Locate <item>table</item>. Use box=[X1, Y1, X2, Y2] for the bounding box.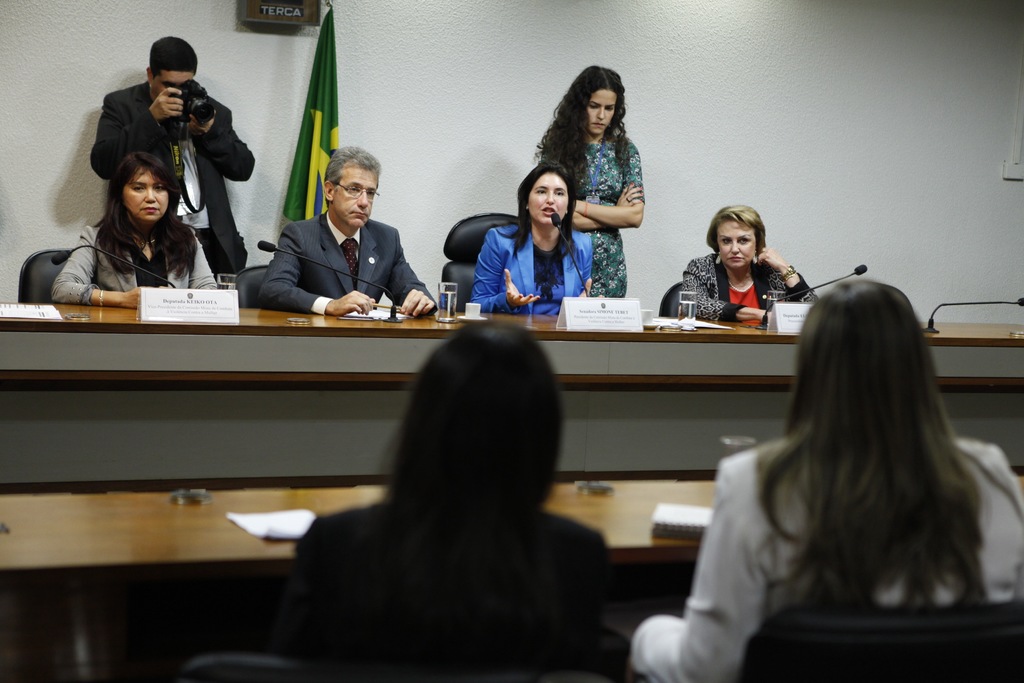
box=[0, 477, 728, 682].
